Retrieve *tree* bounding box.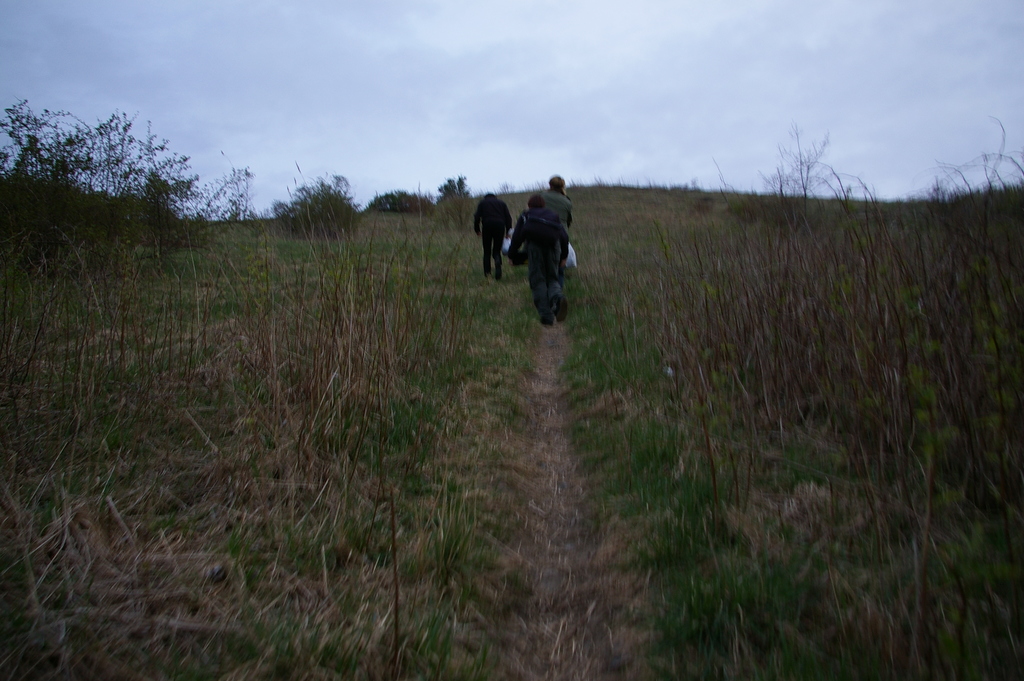
Bounding box: <box>773,118,829,201</box>.
